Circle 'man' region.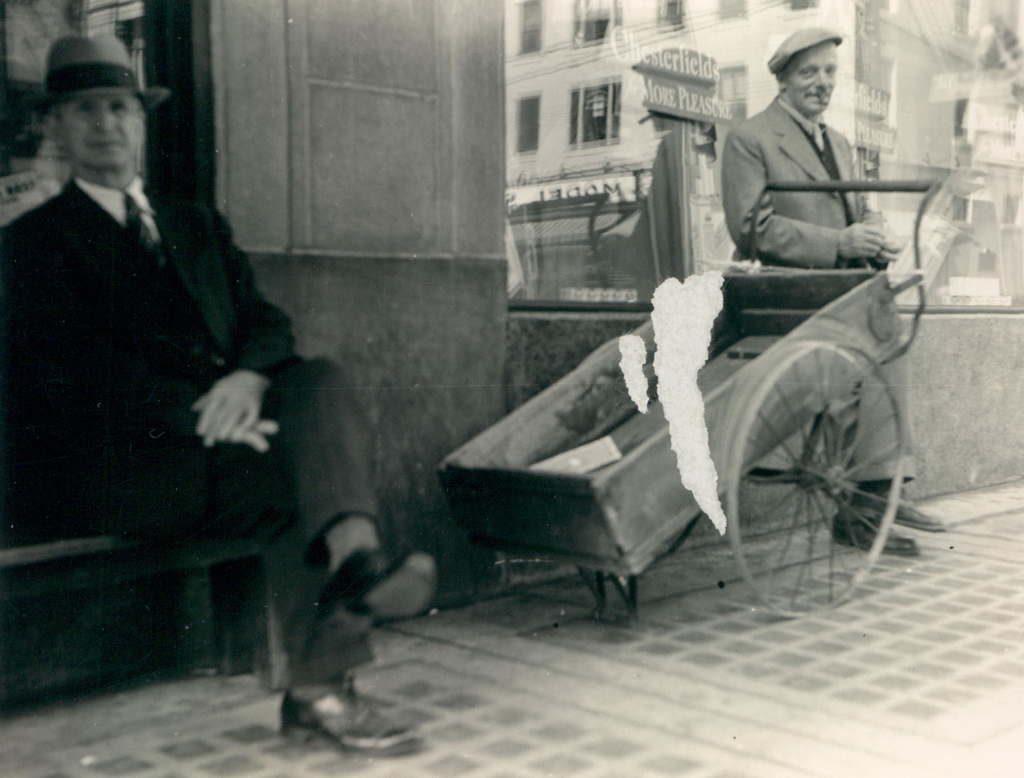
Region: (721,28,948,555).
